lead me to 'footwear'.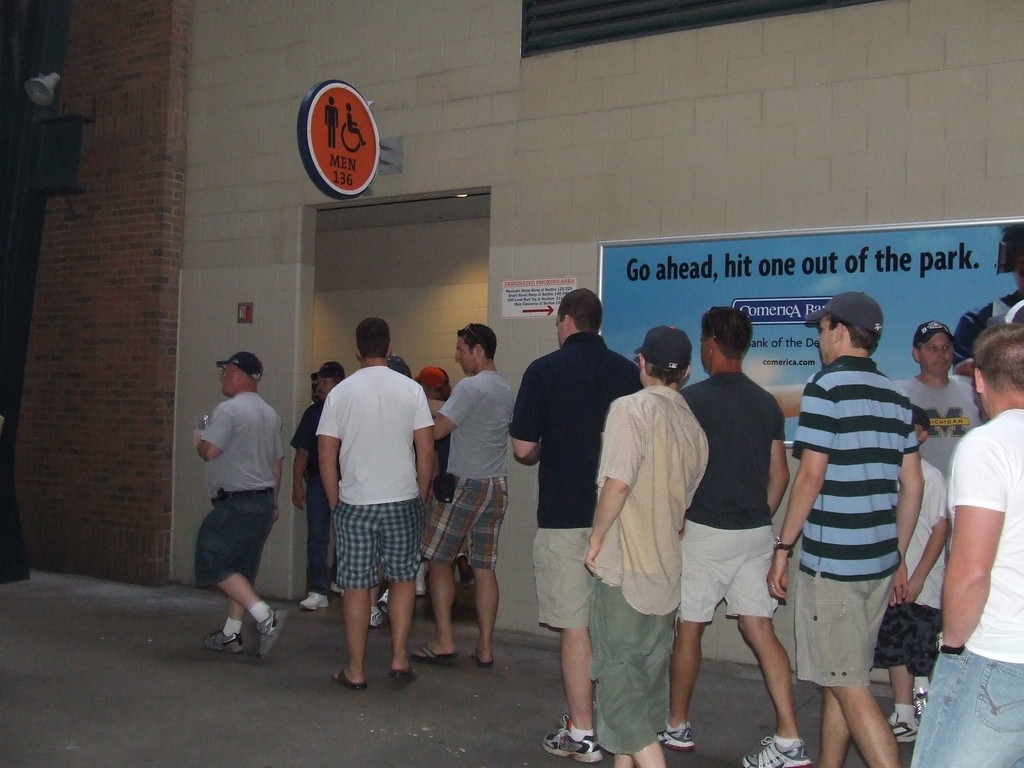
Lead to {"x1": 297, "y1": 590, "x2": 330, "y2": 611}.
